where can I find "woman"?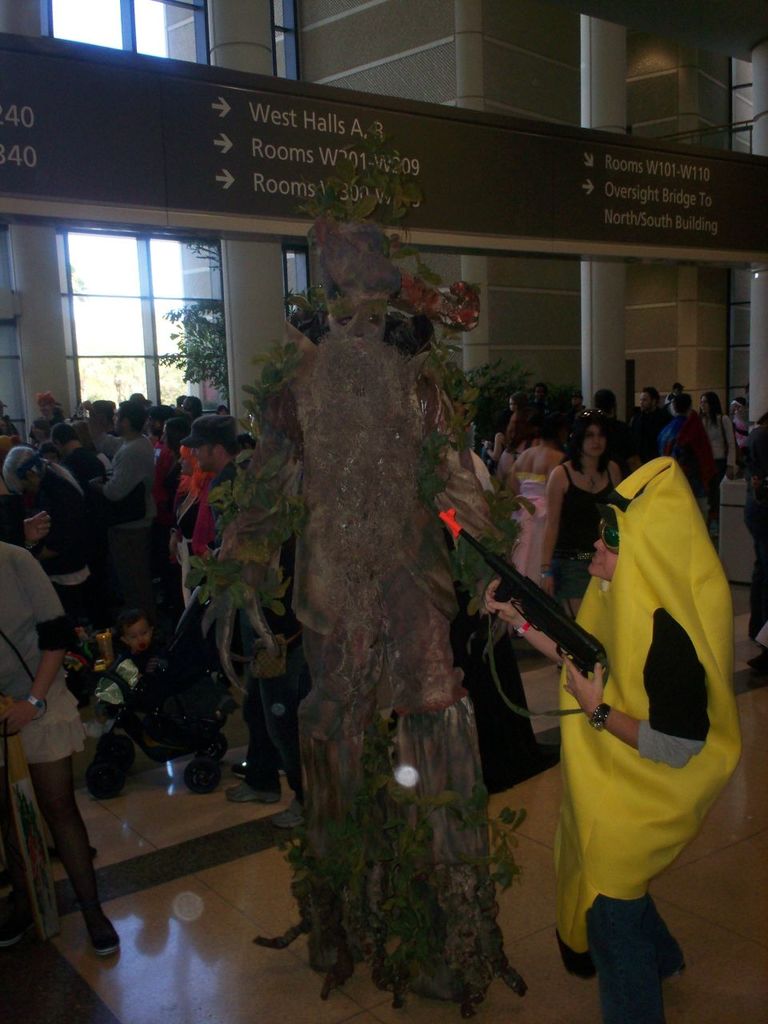
You can find it at box=[170, 445, 211, 606].
